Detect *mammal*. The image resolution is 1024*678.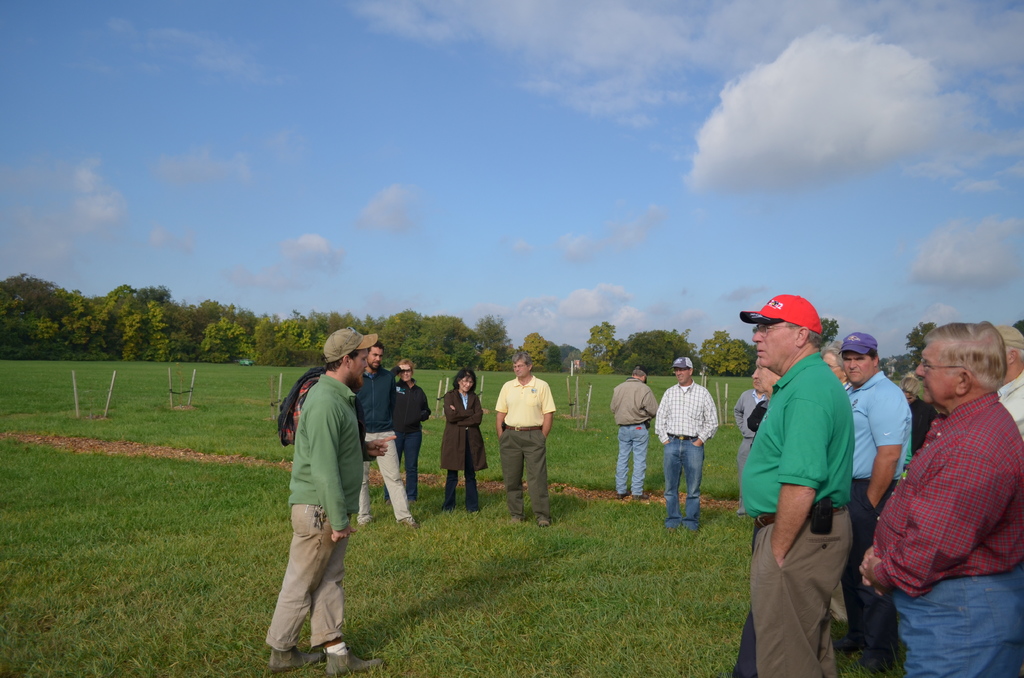
653:353:716:529.
